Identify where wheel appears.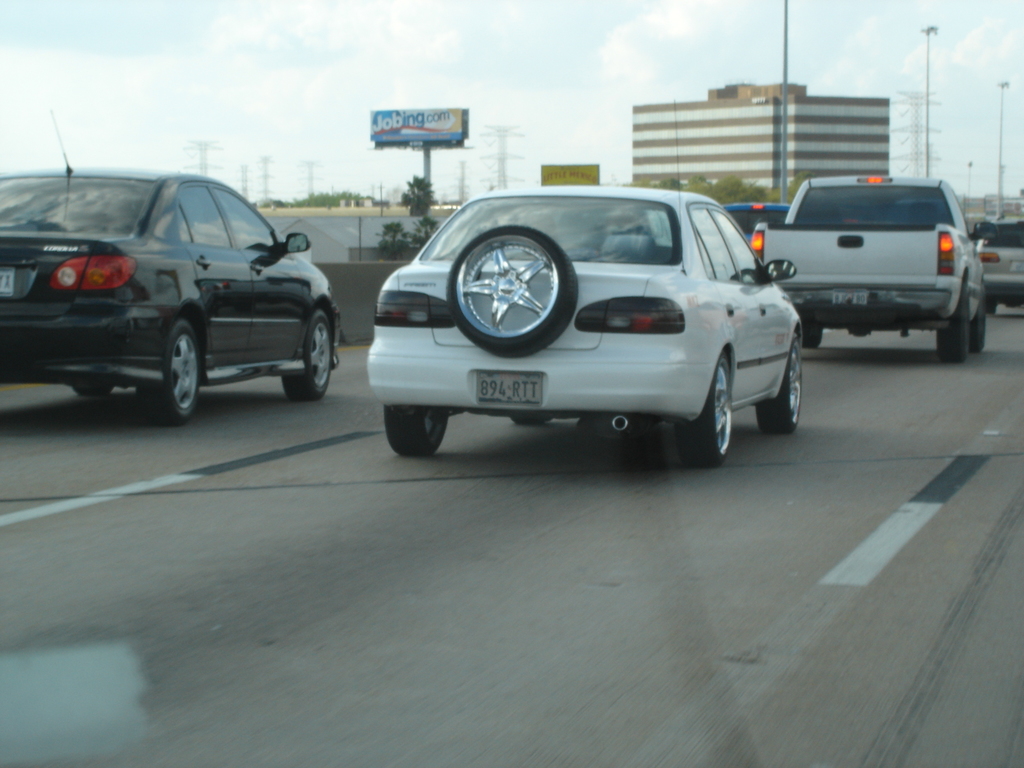
Appears at x1=123, y1=307, x2=198, y2=410.
